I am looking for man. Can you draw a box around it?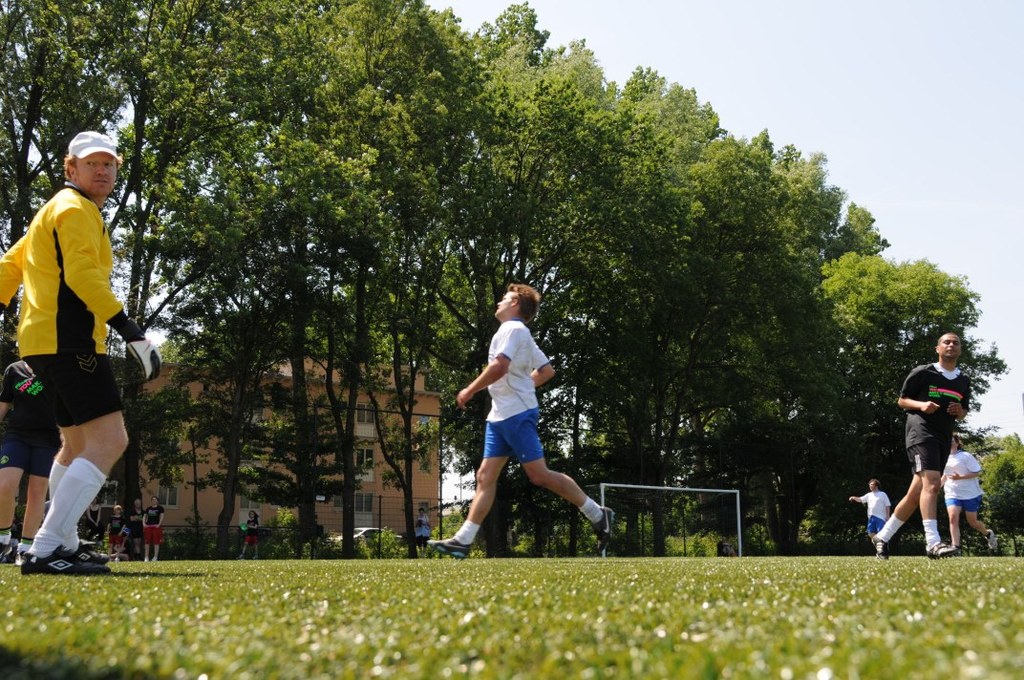
Sure, the bounding box is select_region(872, 330, 971, 557).
